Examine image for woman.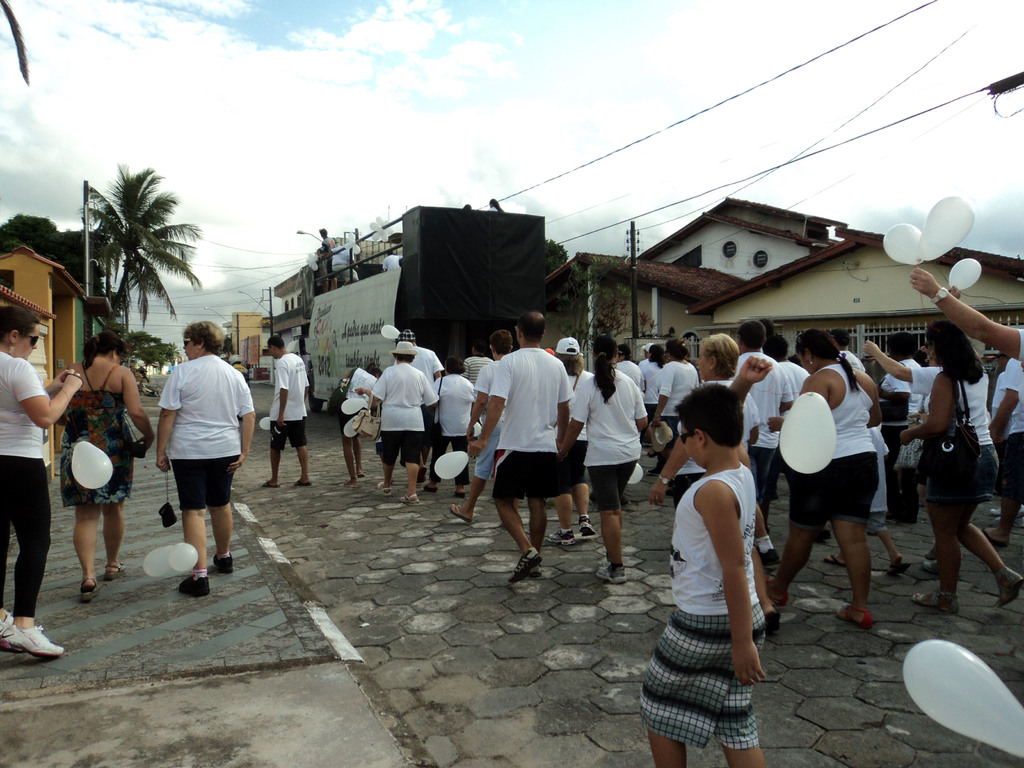
Examination result: {"x1": 154, "y1": 319, "x2": 255, "y2": 597}.
